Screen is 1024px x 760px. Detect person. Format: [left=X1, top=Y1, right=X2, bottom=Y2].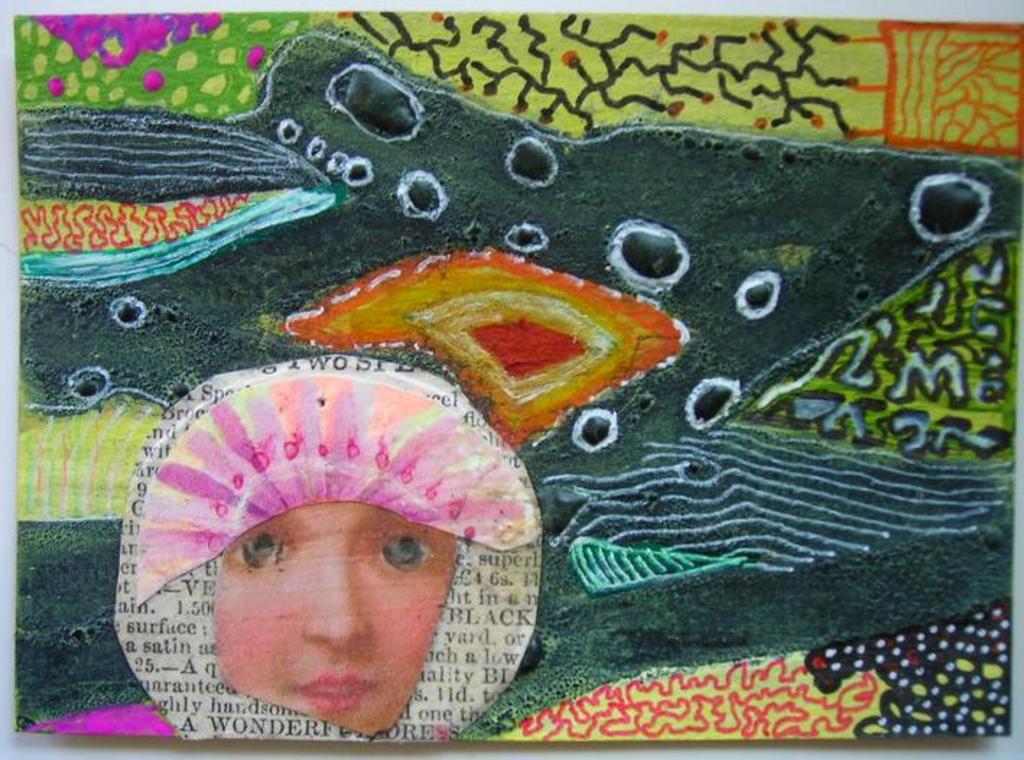
[left=205, top=494, right=456, bottom=738].
